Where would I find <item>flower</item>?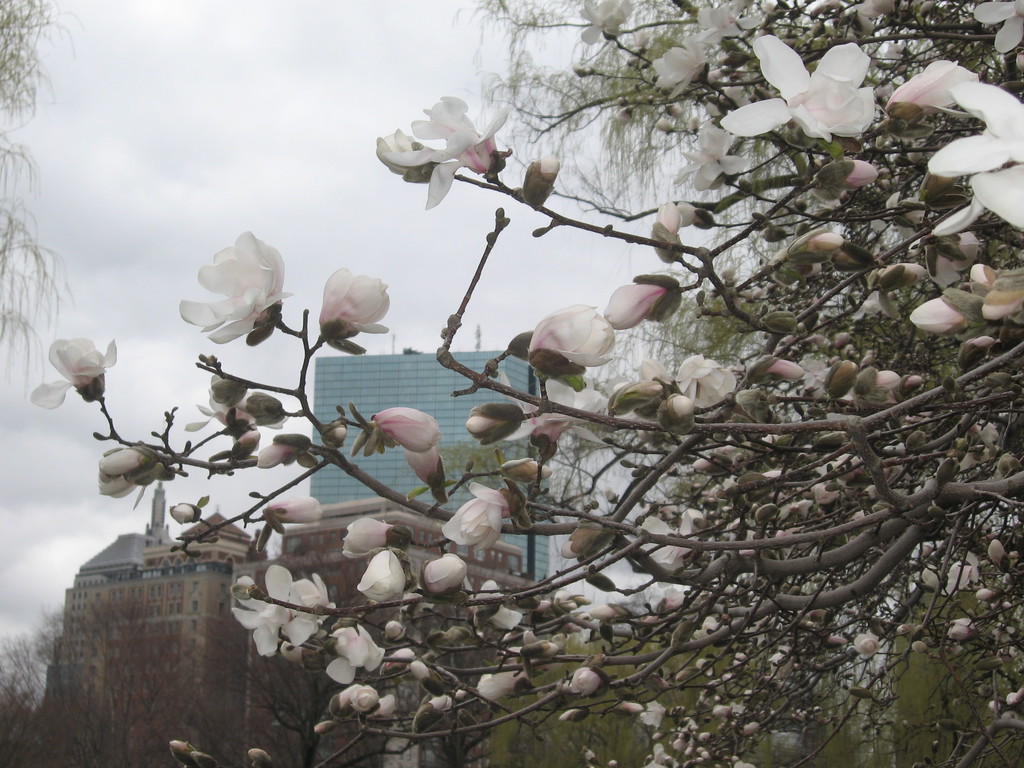
At <bbox>318, 267, 394, 337</bbox>.
